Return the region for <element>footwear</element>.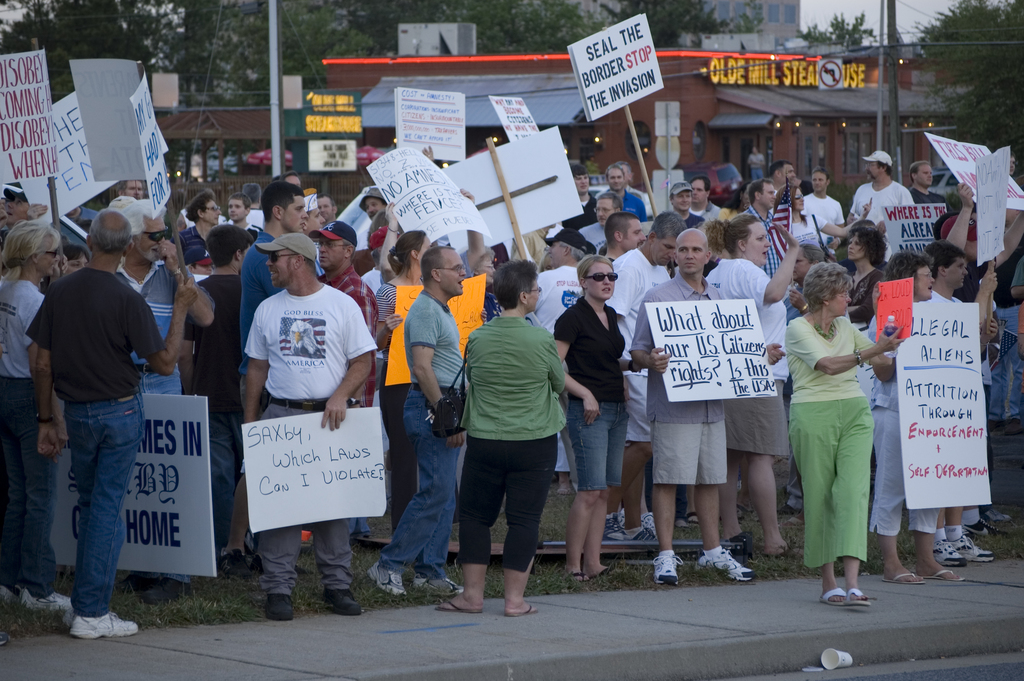
box(601, 566, 623, 582).
